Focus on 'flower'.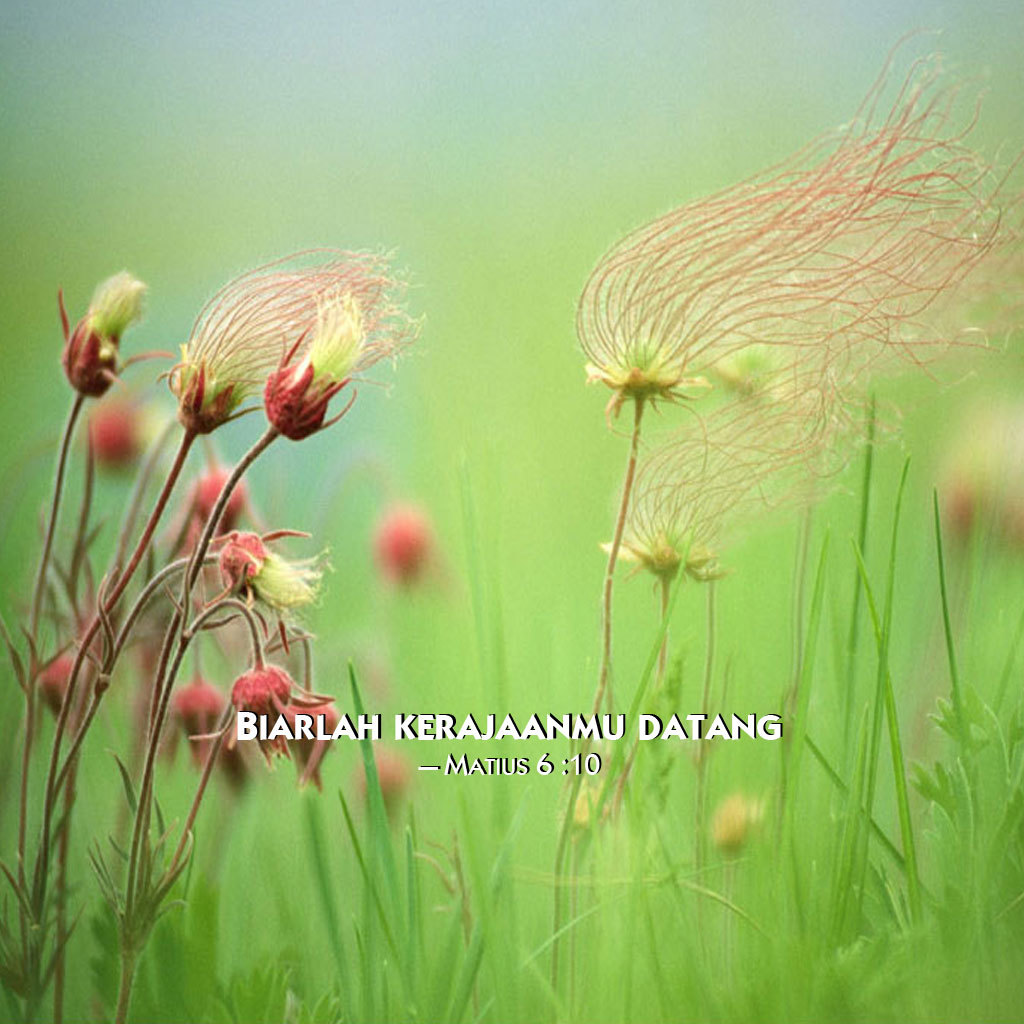
Focused at locate(274, 696, 333, 787).
